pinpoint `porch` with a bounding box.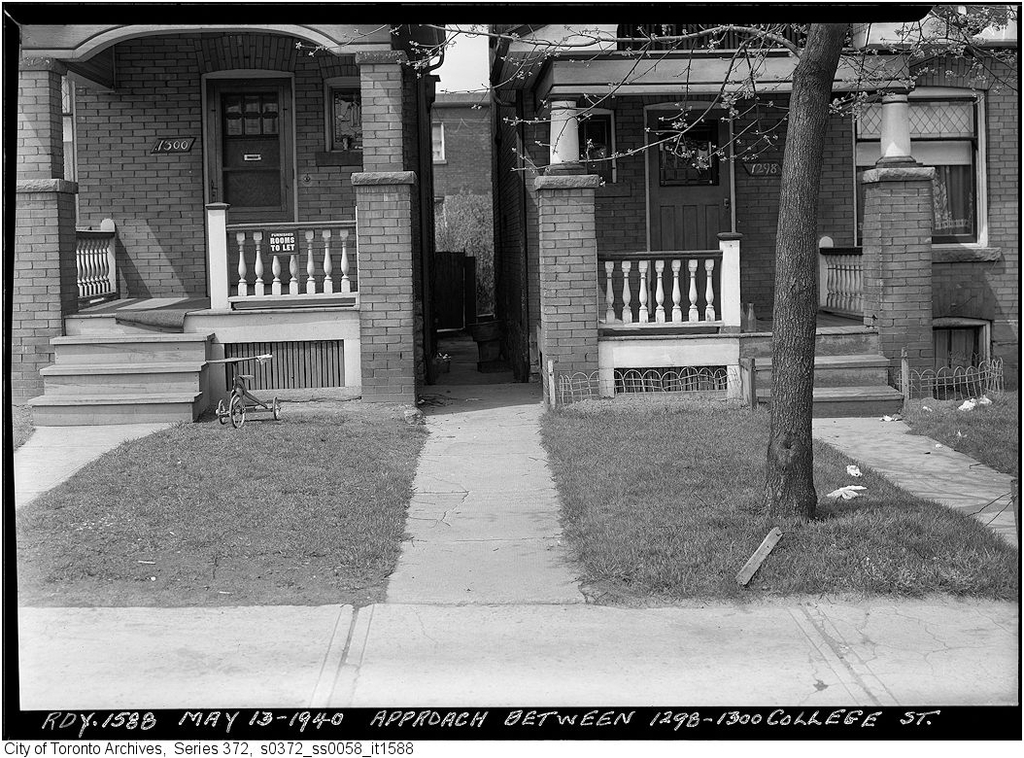
65, 210, 357, 321.
